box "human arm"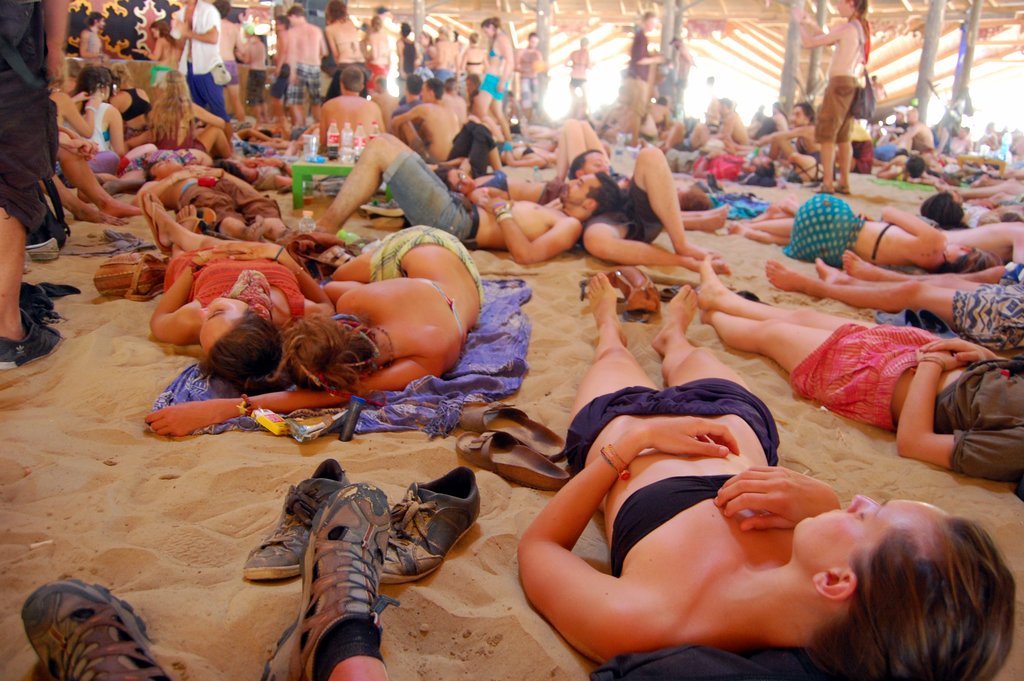
x1=895, y1=341, x2=1023, y2=486
